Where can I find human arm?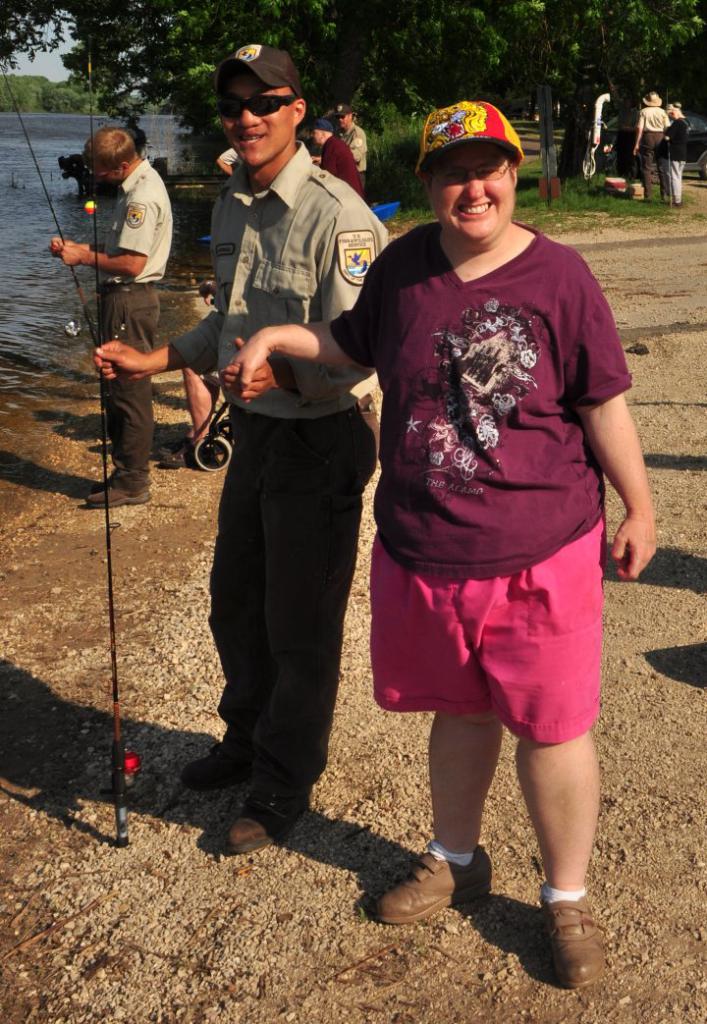
You can find it at (left=350, top=124, right=367, bottom=170).
